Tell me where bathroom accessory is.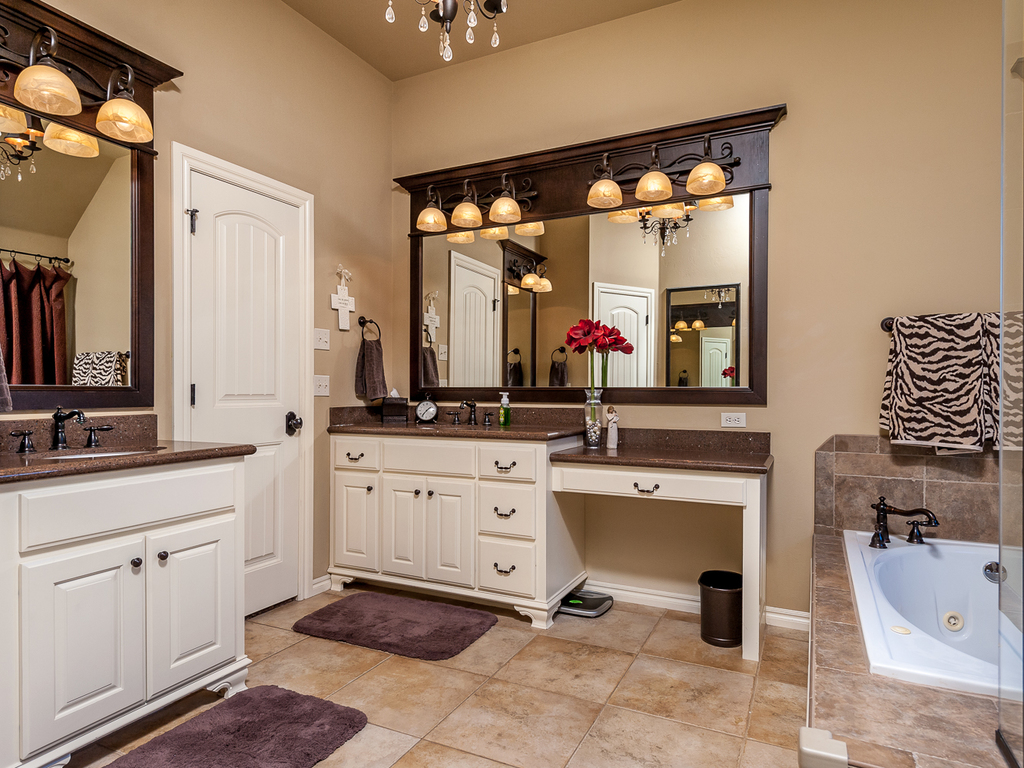
bathroom accessory is at x1=49, y1=405, x2=88, y2=451.
